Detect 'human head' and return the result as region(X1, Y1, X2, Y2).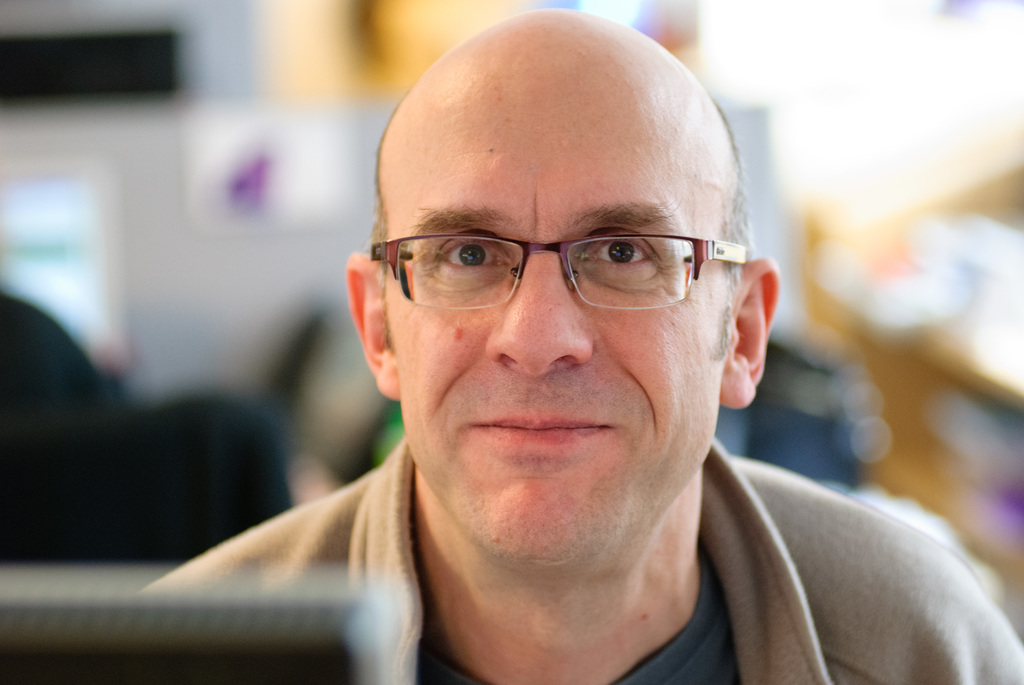
region(341, 4, 783, 567).
